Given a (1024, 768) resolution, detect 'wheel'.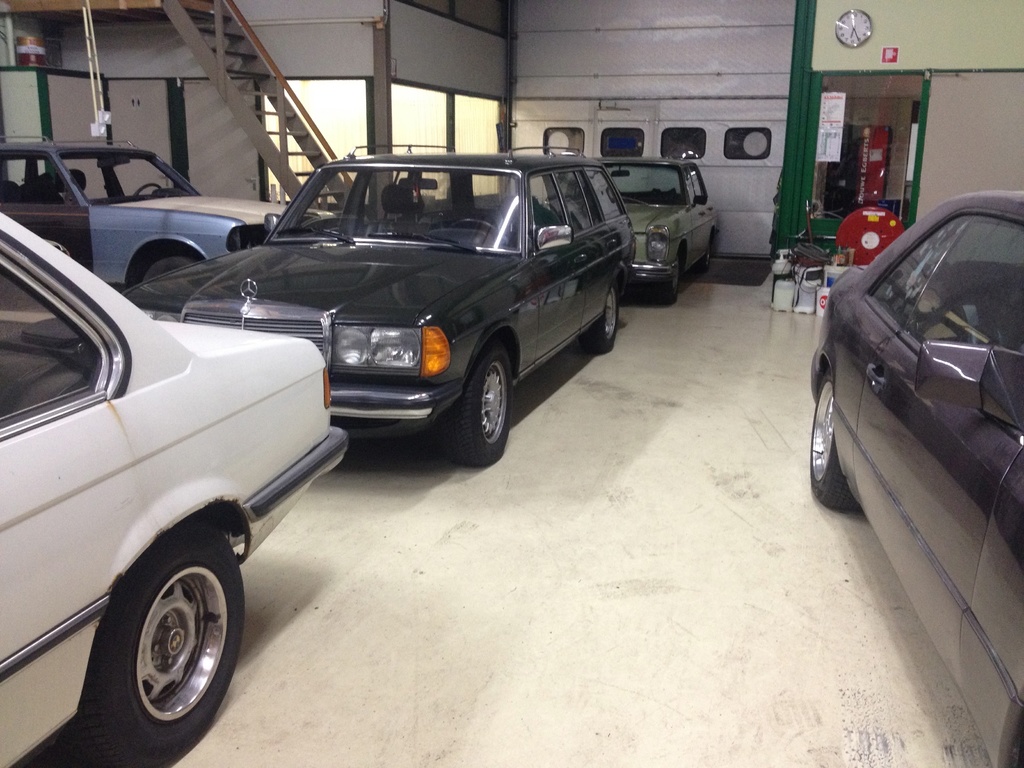
BBox(433, 346, 513, 467).
